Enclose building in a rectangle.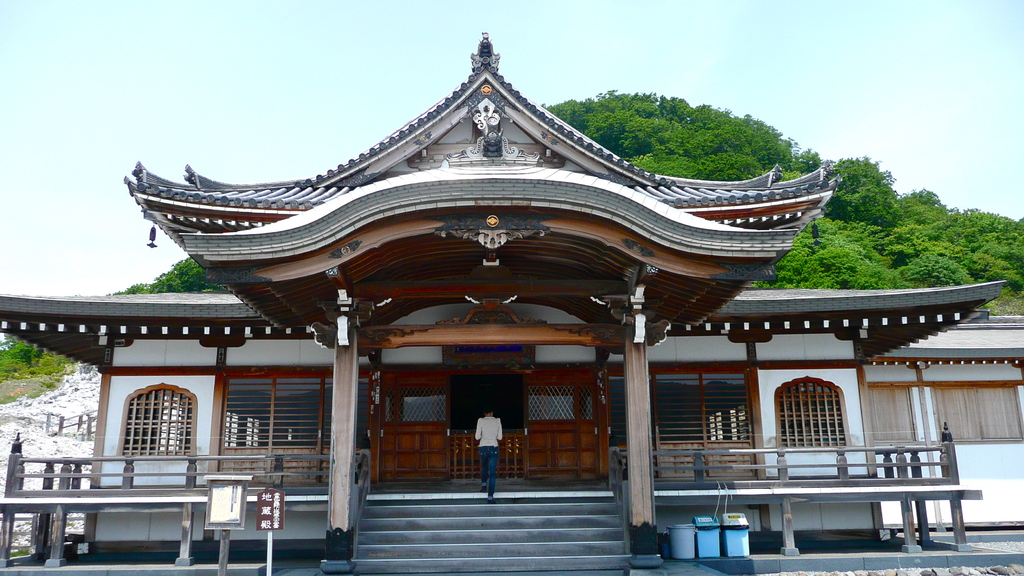
(0,35,1023,575).
